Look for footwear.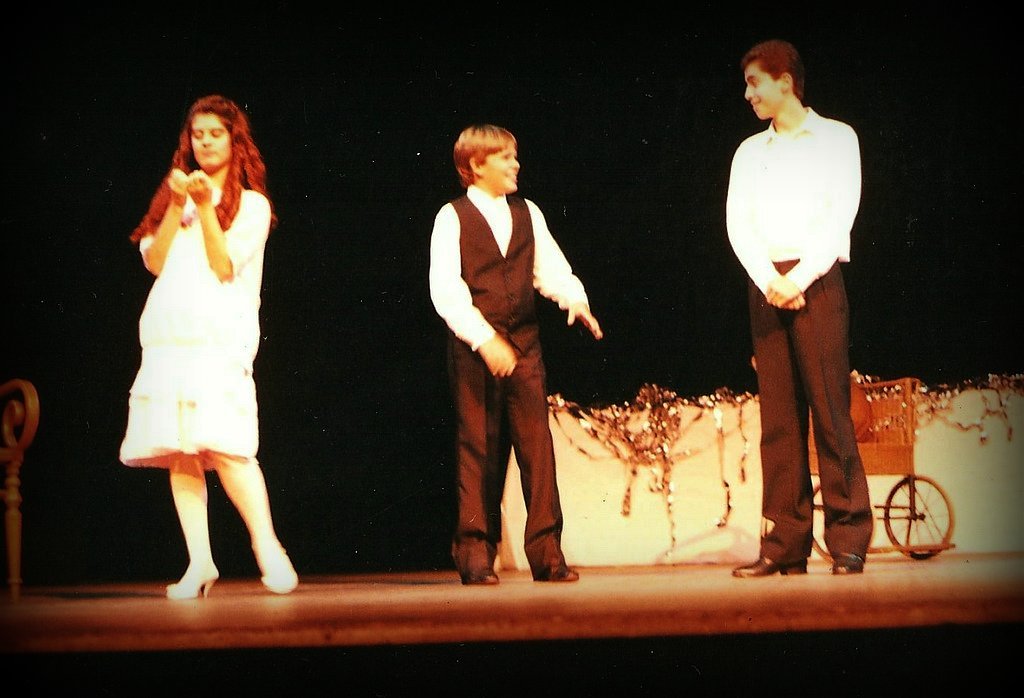
Found: <region>828, 544, 865, 575</region>.
